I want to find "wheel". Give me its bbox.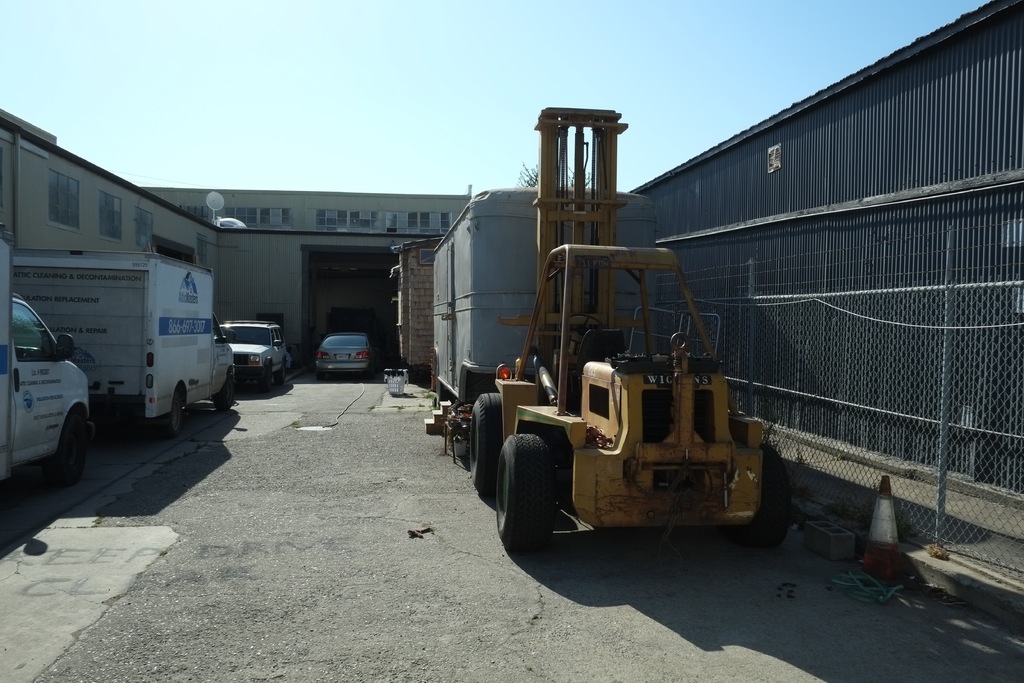
locate(557, 313, 603, 341).
